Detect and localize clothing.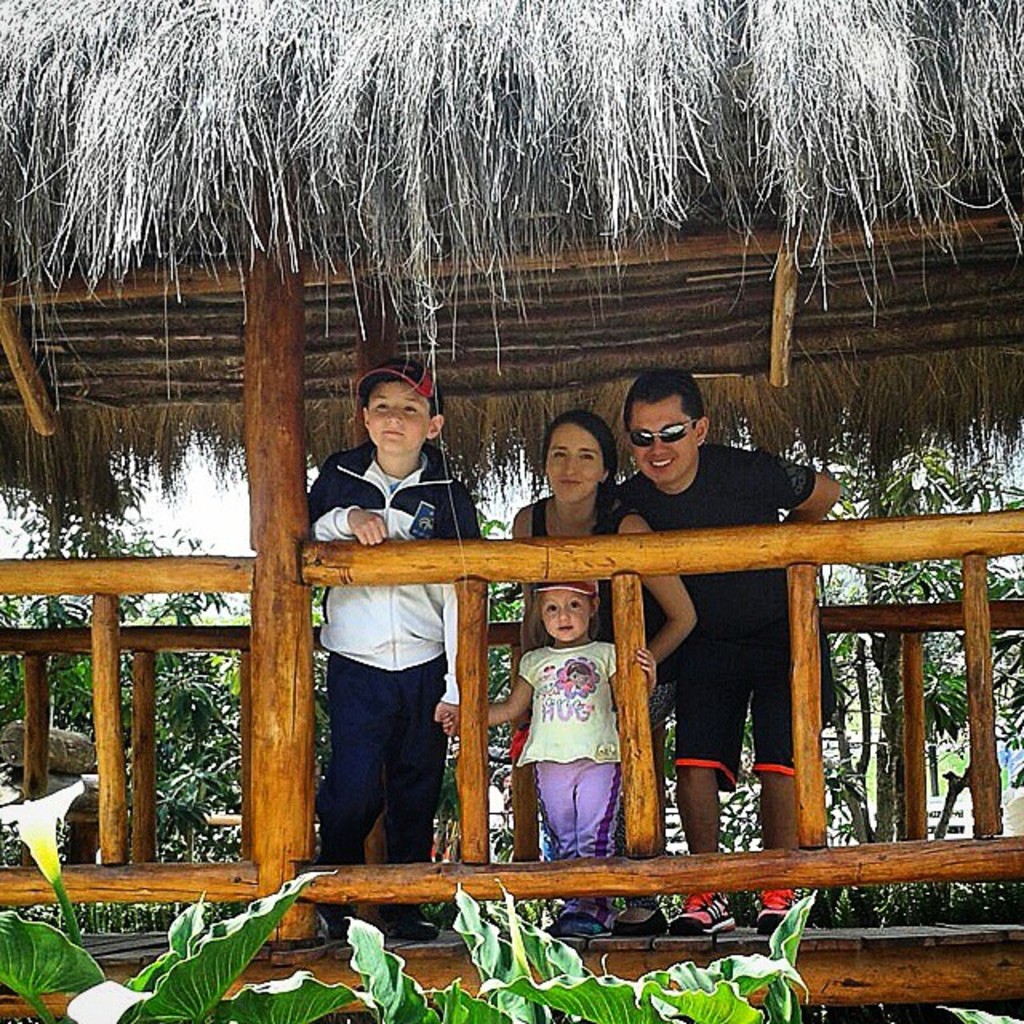
Localized at left=523, top=496, right=645, bottom=862.
